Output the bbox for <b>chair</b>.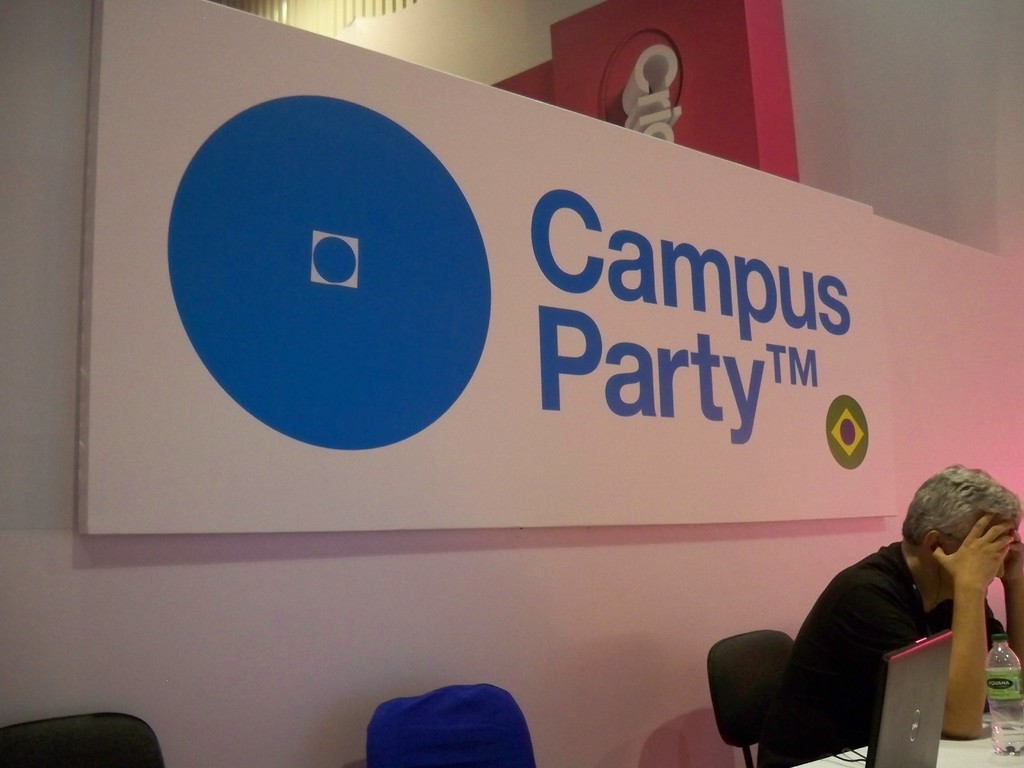
box=[705, 633, 796, 766].
